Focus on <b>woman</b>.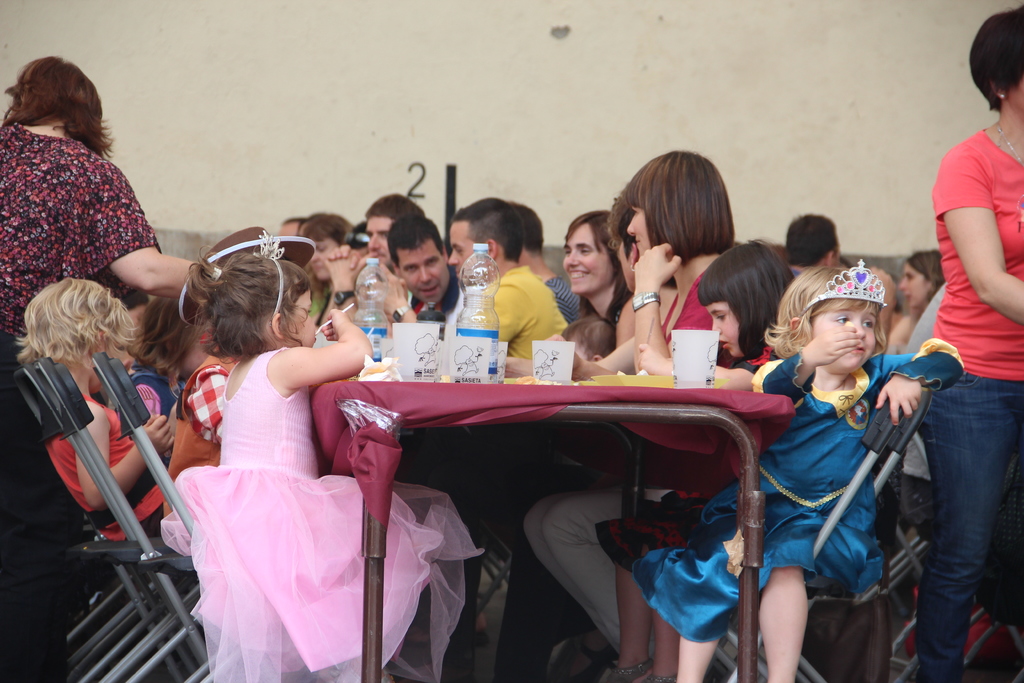
Focused at select_region(870, 267, 916, 348).
